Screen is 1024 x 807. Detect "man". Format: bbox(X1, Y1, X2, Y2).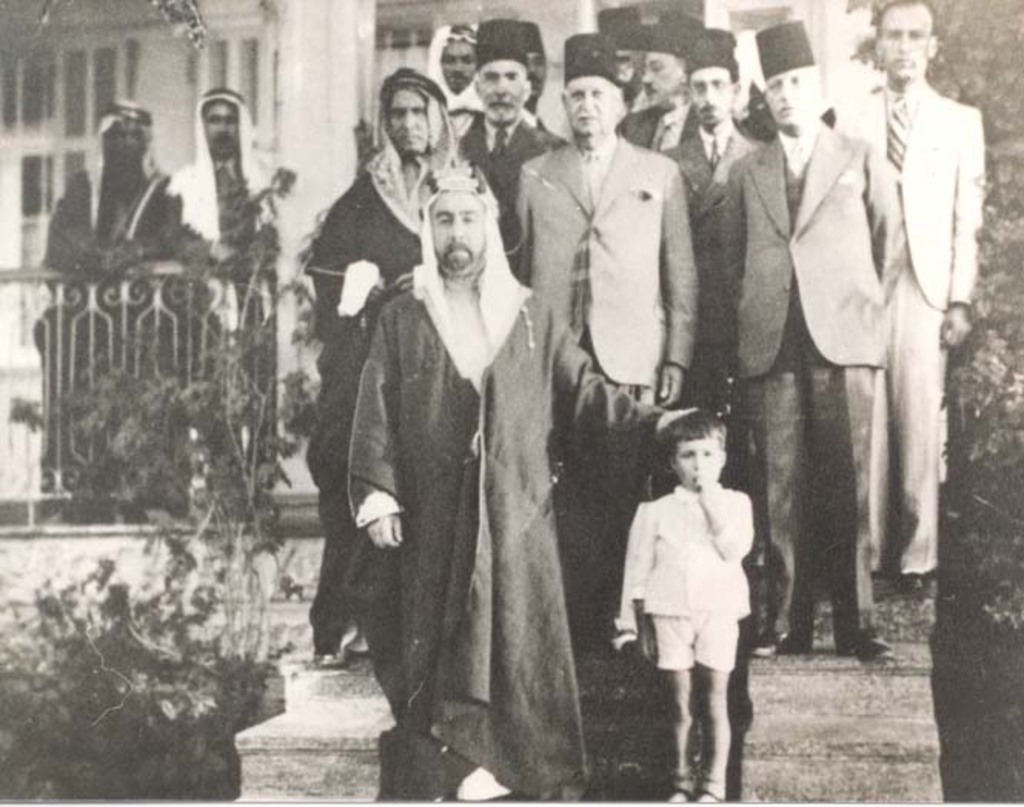
bbox(520, 69, 735, 493).
